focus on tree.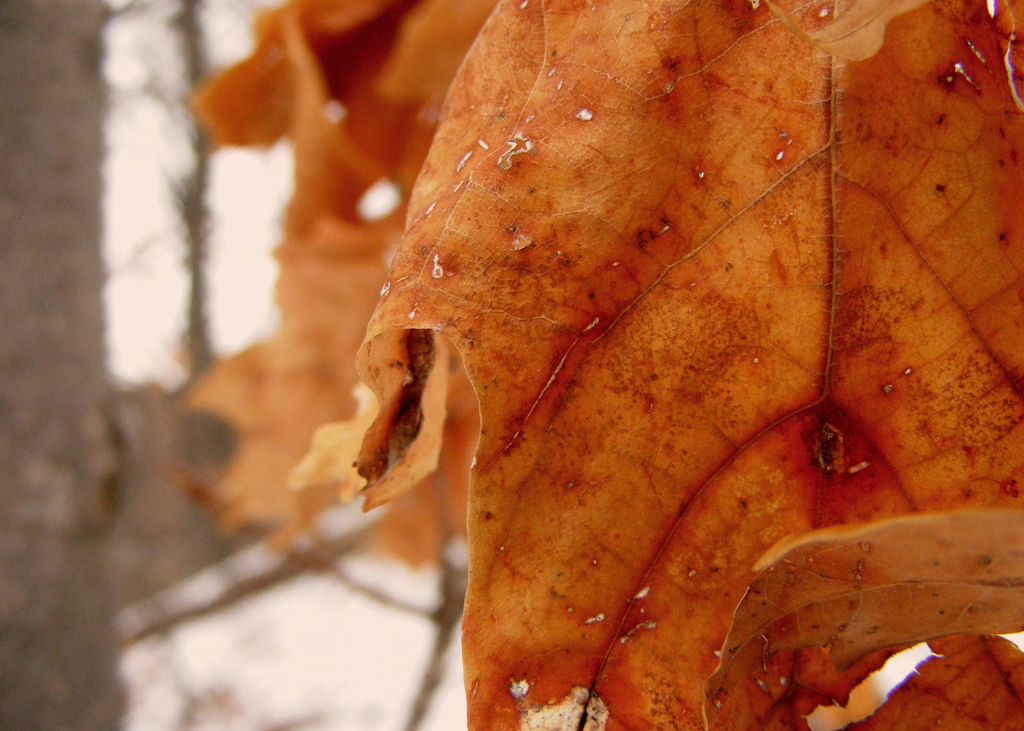
Focused at 0, 0, 1023, 730.
